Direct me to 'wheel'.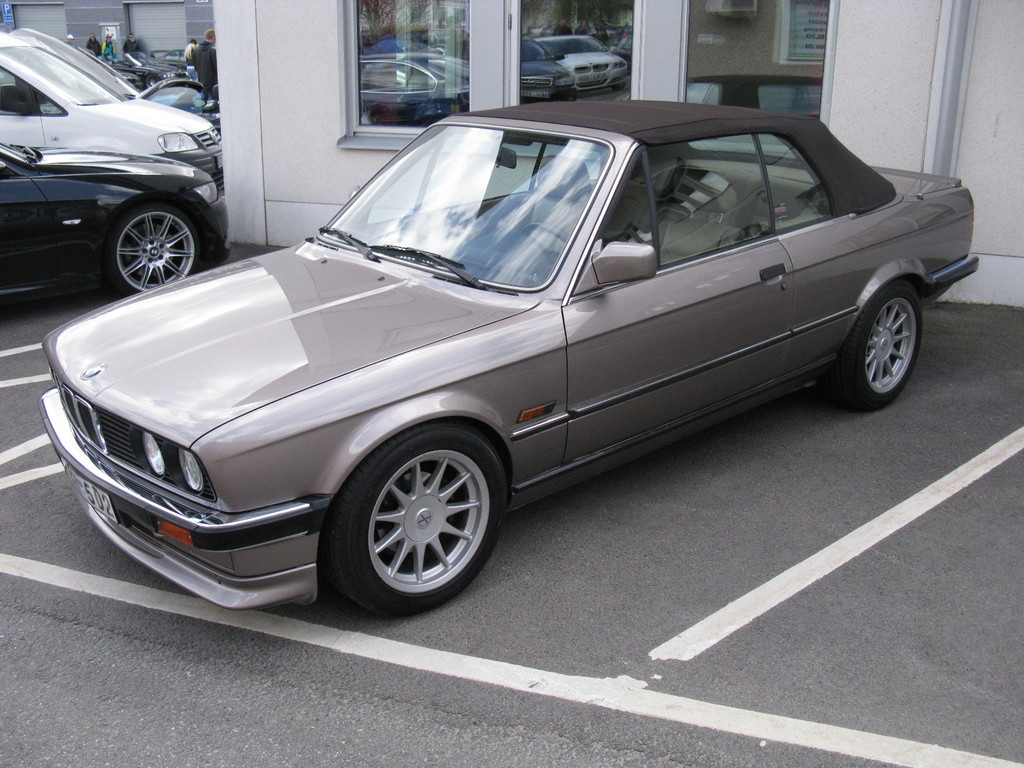
Direction: BBox(324, 420, 505, 616).
